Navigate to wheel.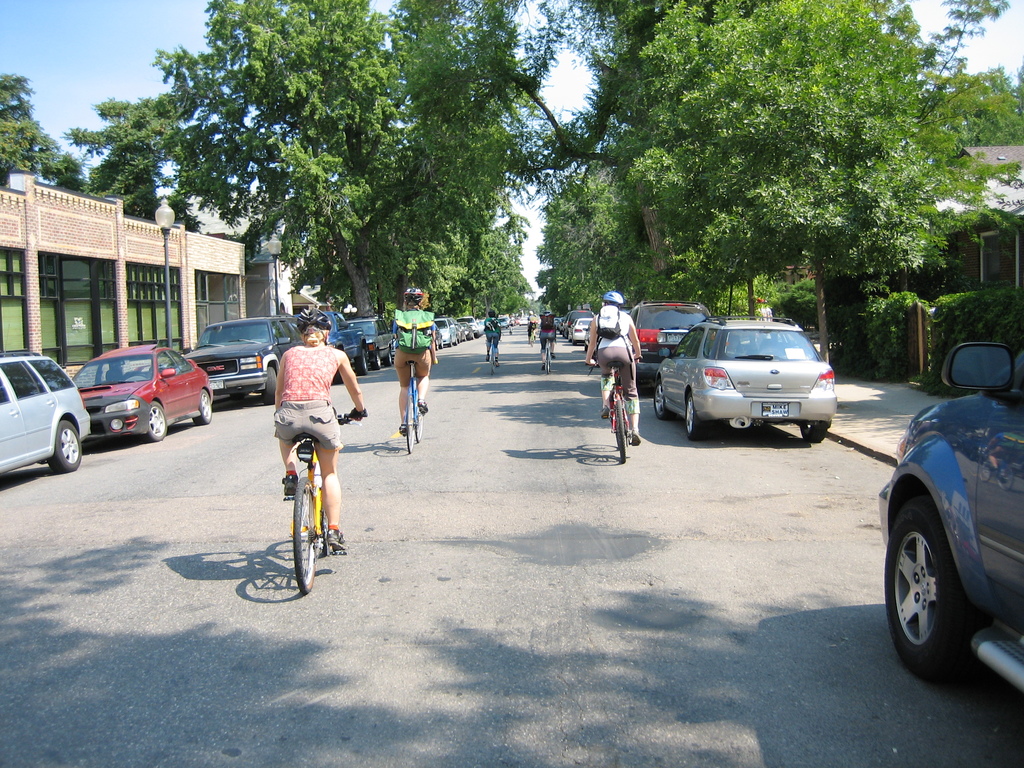
Navigation target: crop(435, 337, 437, 349).
